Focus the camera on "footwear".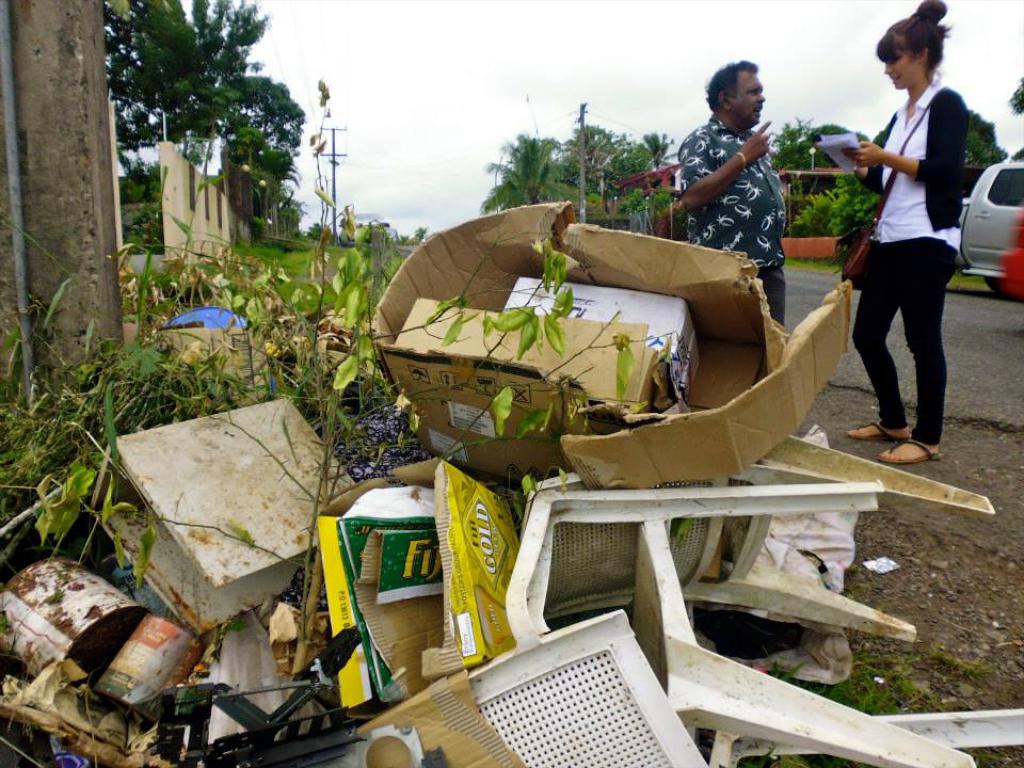
Focus region: {"x1": 880, "y1": 441, "x2": 945, "y2": 462}.
